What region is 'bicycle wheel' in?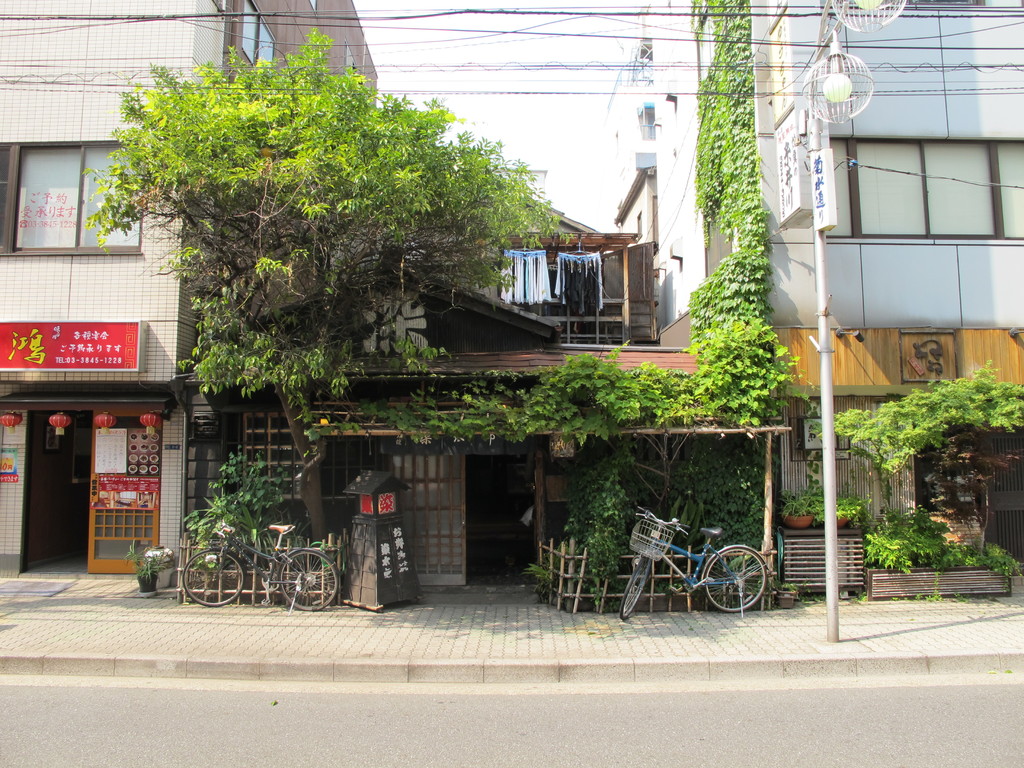
(left=276, top=546, right=342, bottom=611).
